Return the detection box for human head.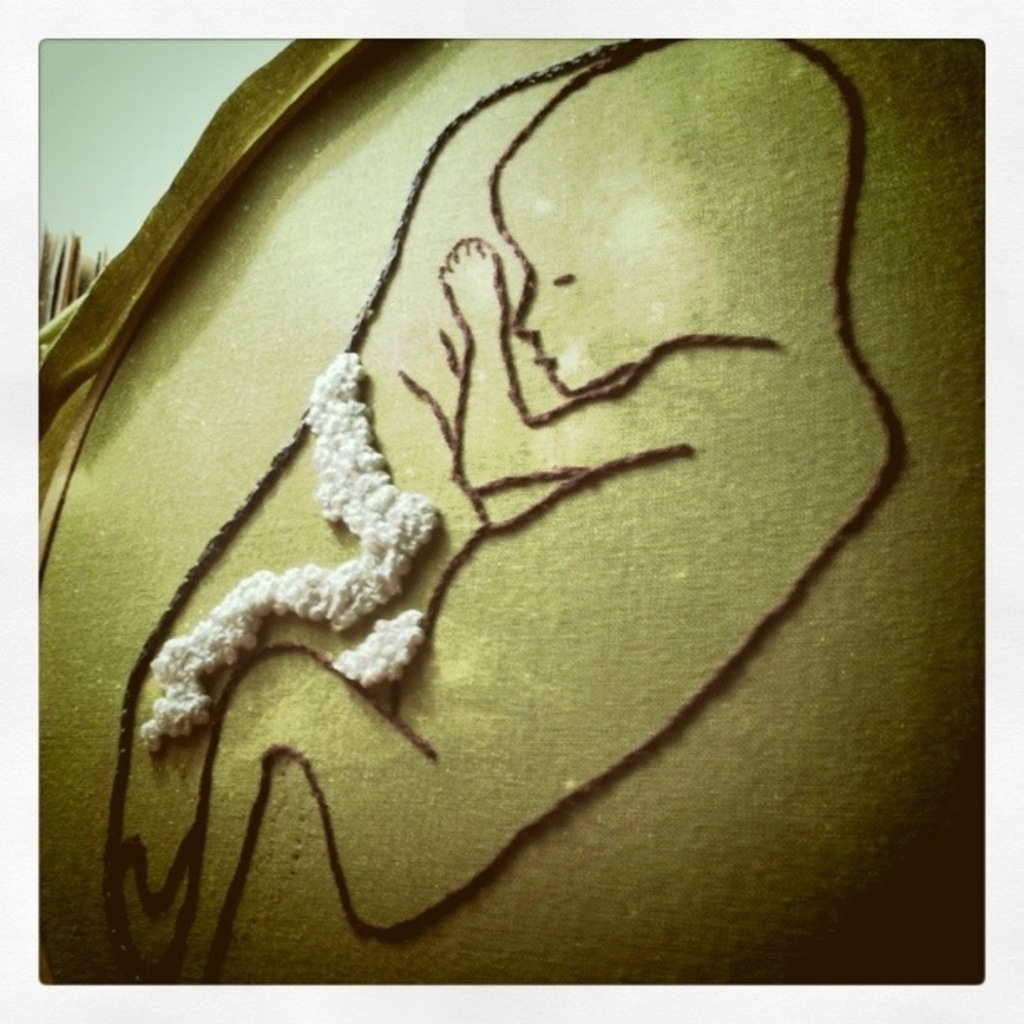
pyautogui.locateOnScreen(512, 35, 862, 393).
